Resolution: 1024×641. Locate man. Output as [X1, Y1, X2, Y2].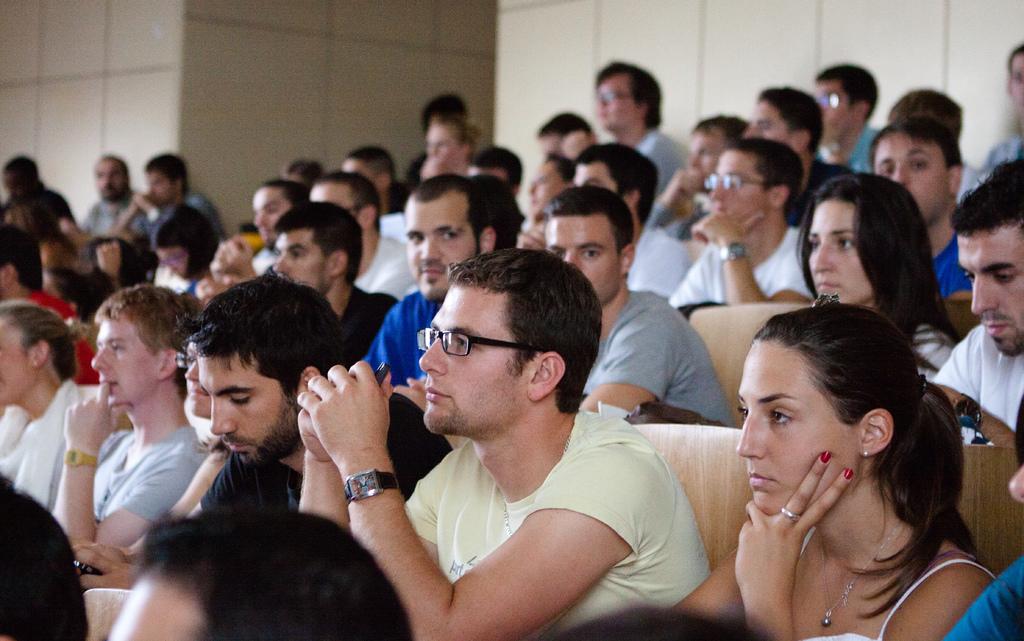
[541, 181, 741, 426].
